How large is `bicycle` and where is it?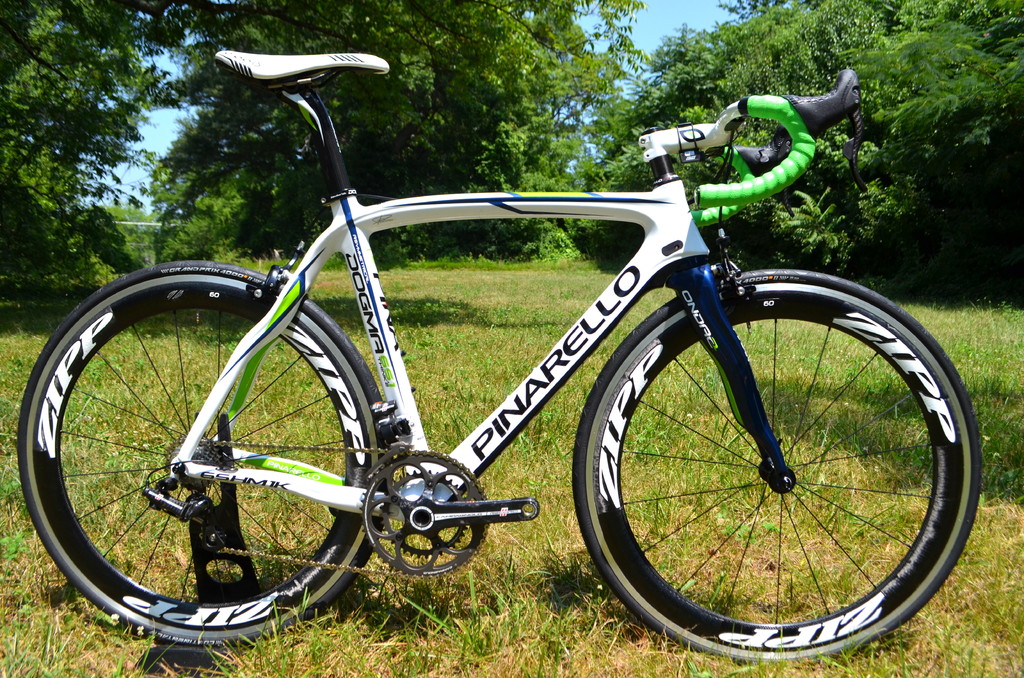
Bounding box: box(13, 48, 984, 668).
